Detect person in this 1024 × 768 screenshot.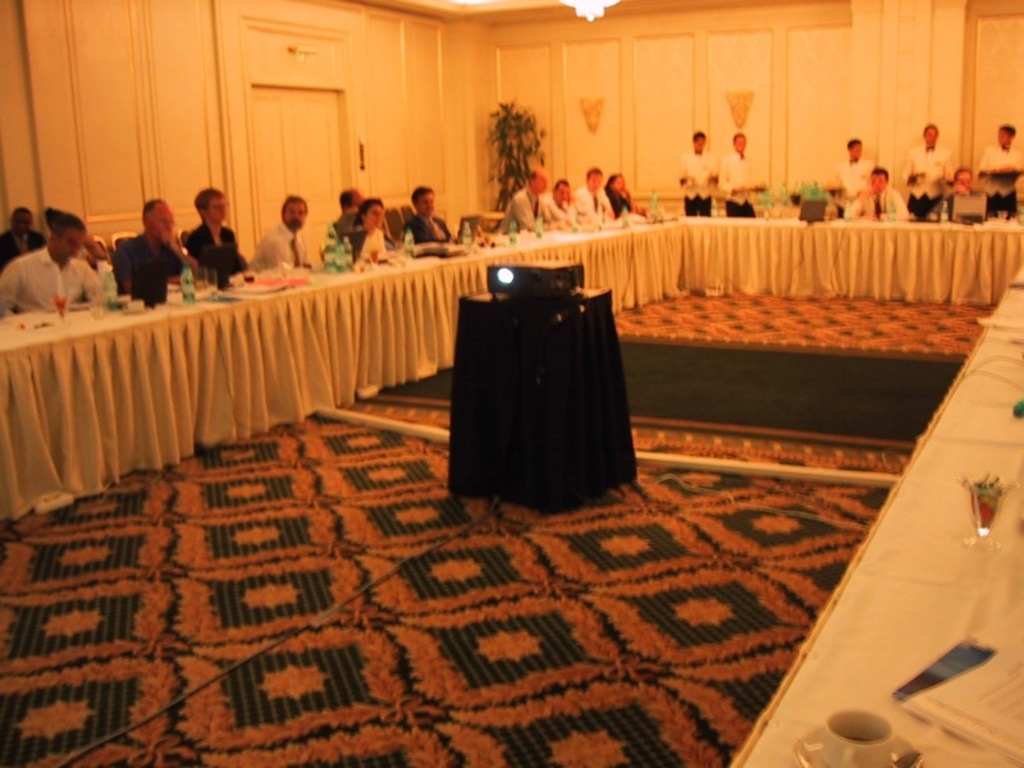
Detection: (x1=502, y1=161, x2=568, y2=225).
